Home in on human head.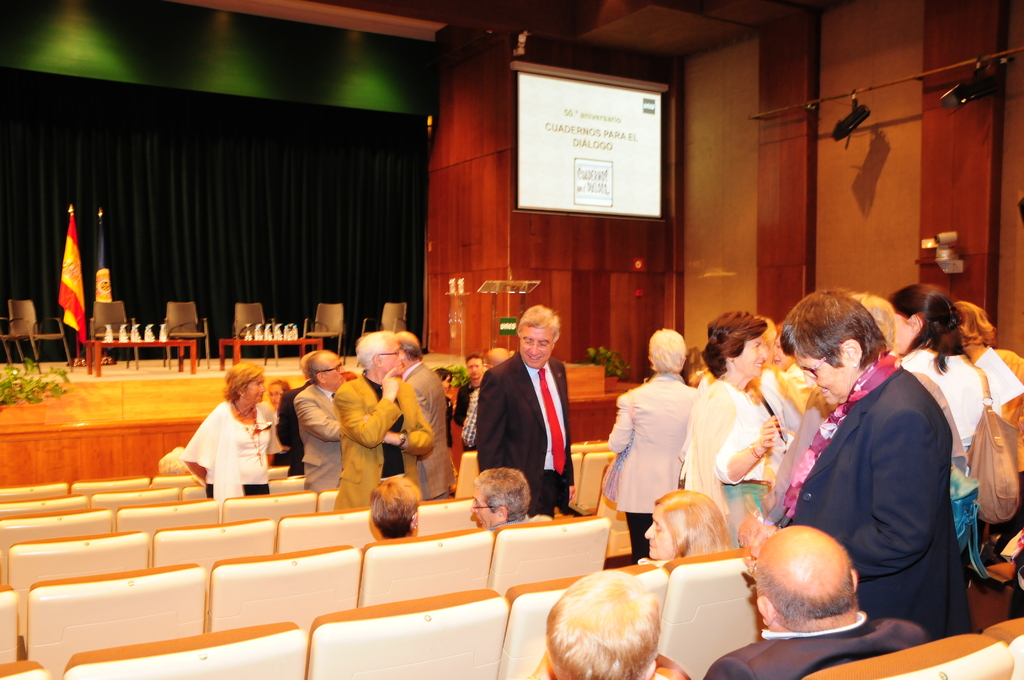
Homed in at rect(490, 344, 517, 366).
